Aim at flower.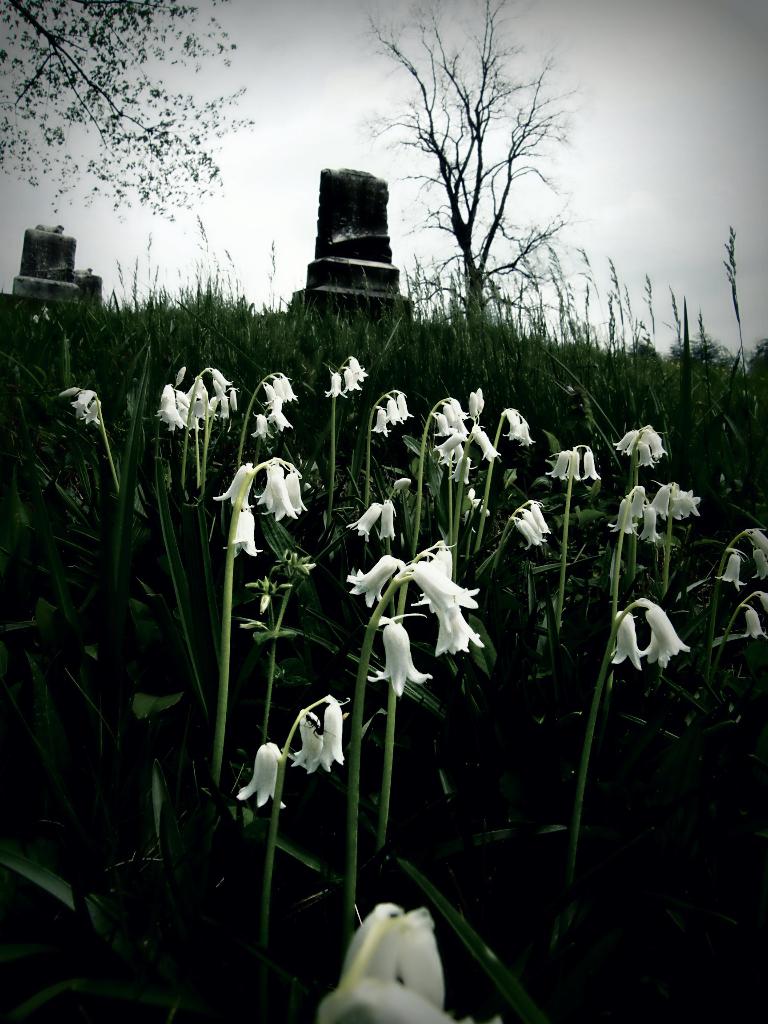
Aimed at x1=369 y1=619 x2=429 y2=698.
